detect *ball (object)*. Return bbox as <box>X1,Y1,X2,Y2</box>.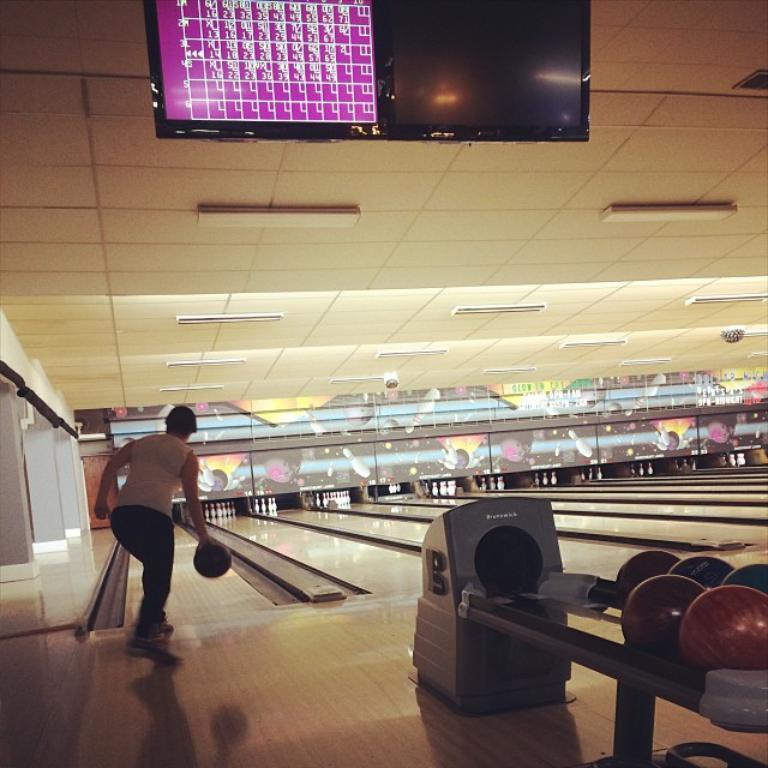
<box>618,553,671,602</box>.
